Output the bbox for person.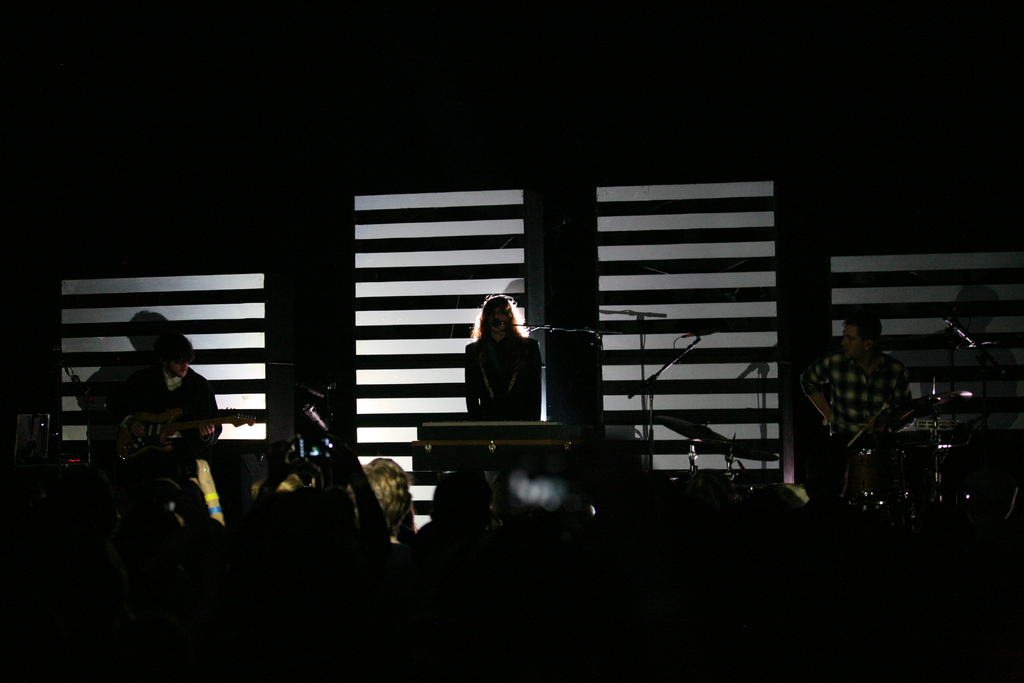
[98, 327, 221, 445].
